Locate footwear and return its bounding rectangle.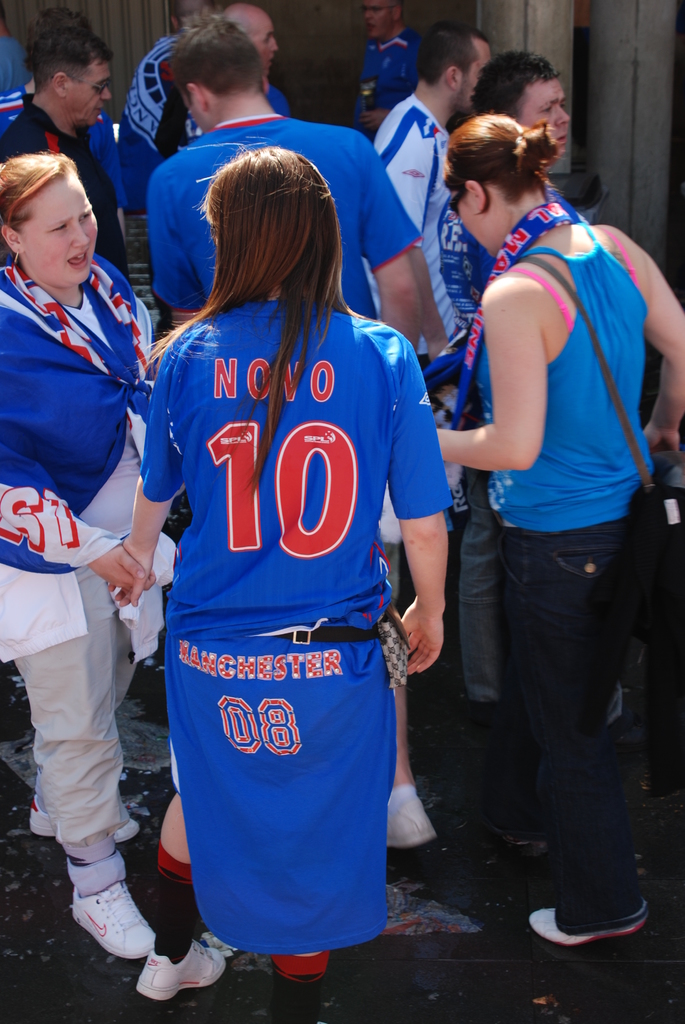
region(25, 785, 137, 839).
